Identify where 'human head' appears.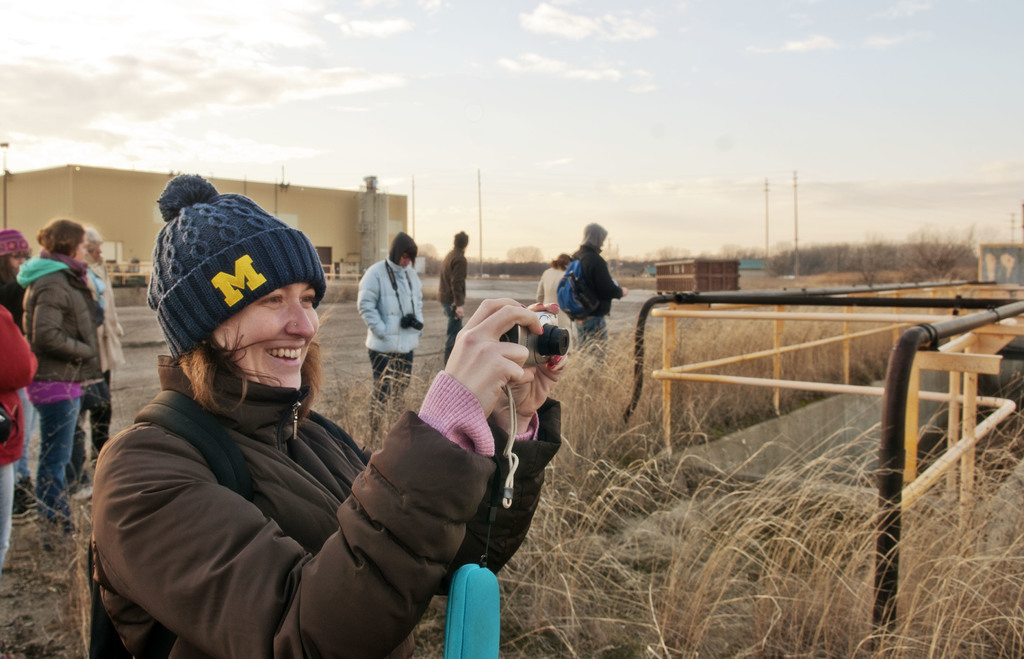
Appears at 0:232:44:274.
